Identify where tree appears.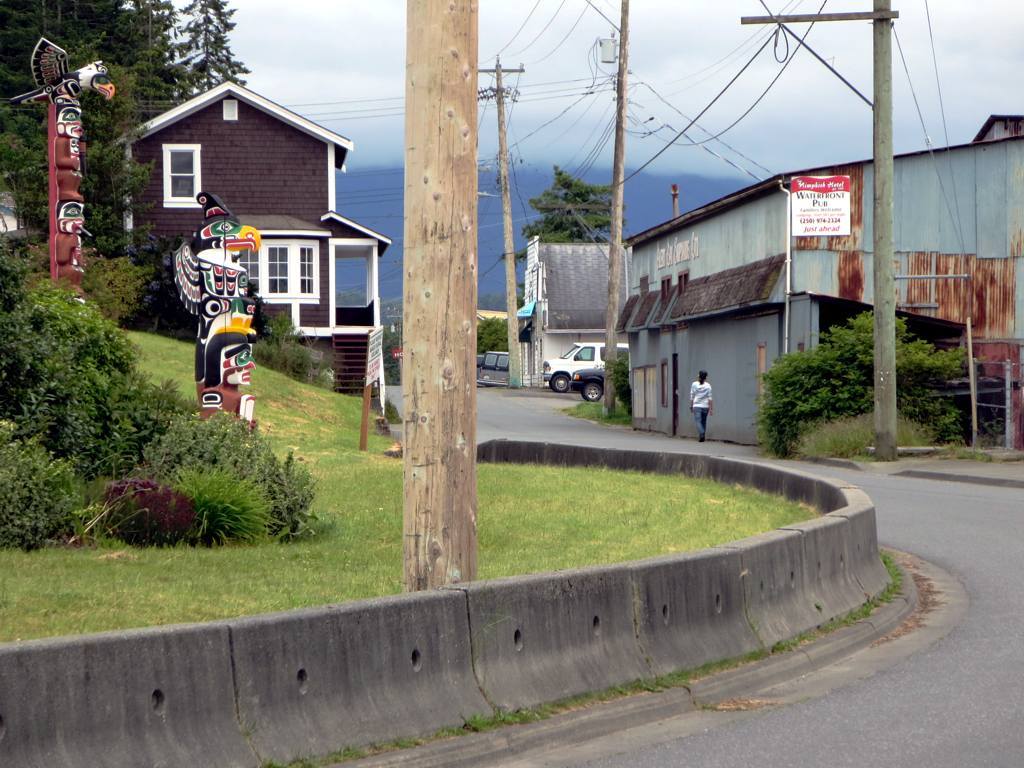
Appears at (left=511, top=166, right=614, bottom=254).
